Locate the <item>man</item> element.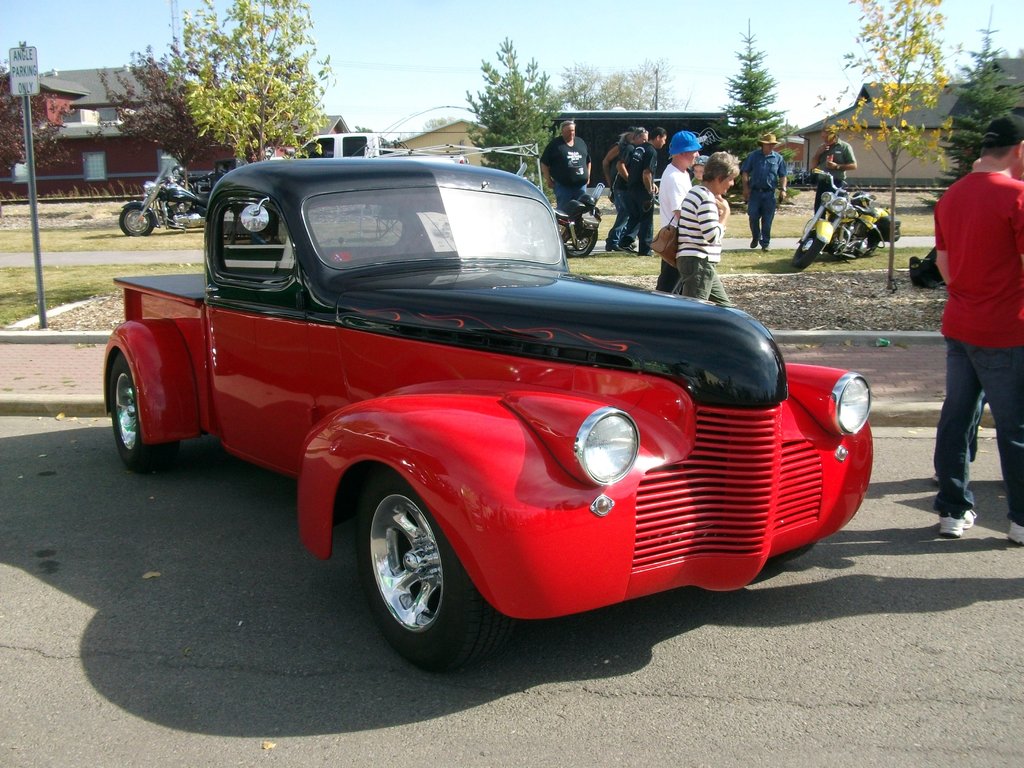
Element bbox: <box>918,106,1023,545</box>.
